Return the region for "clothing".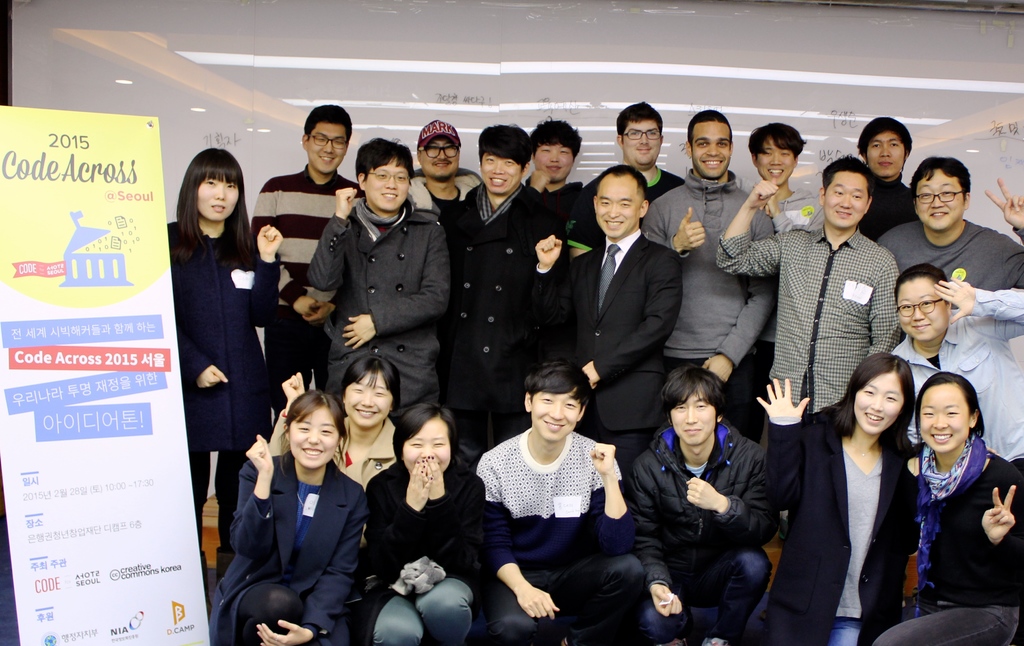
Rect(860, 184, 905, 239).
